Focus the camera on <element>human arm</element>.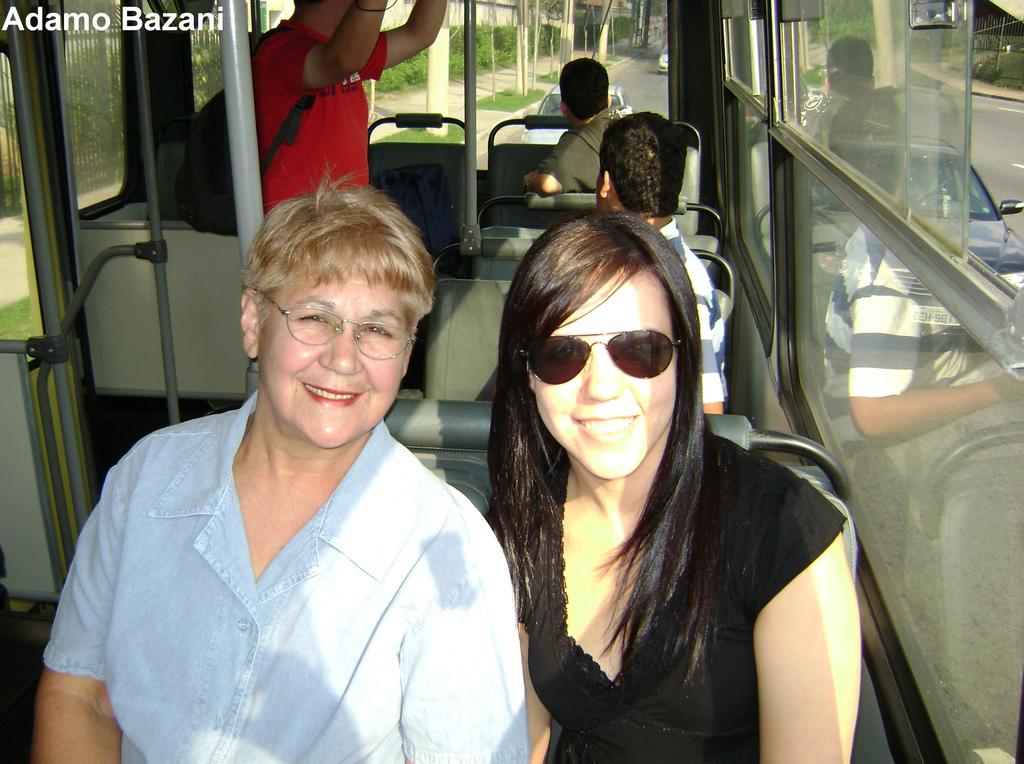
Focus region: locate(250, 0, 394, 96).
